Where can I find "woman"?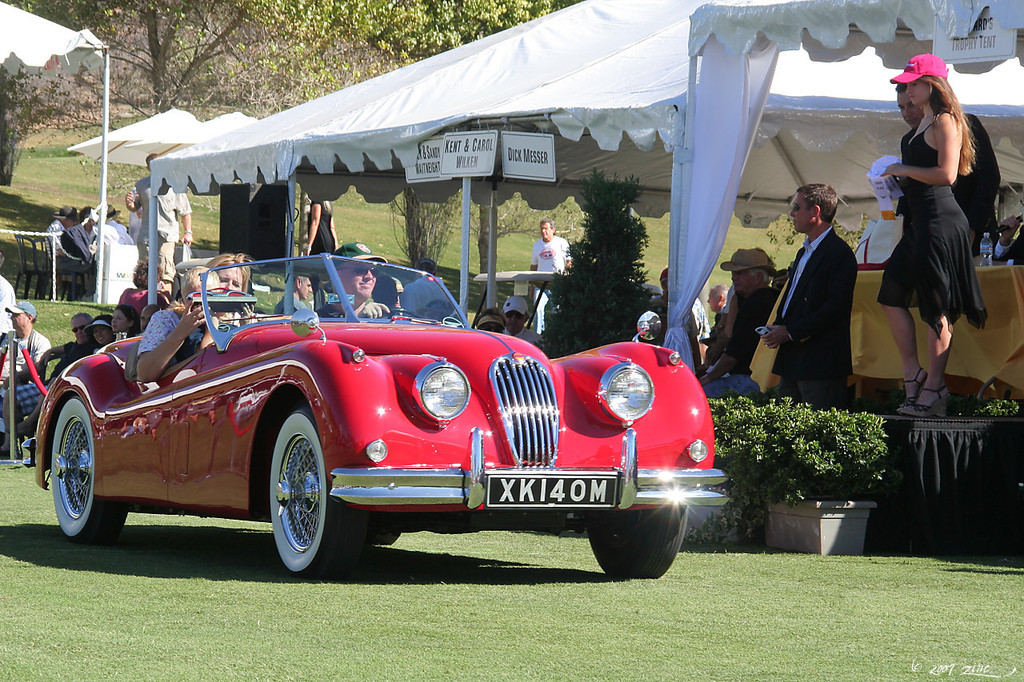
You can find it at 308,194,348,251.
